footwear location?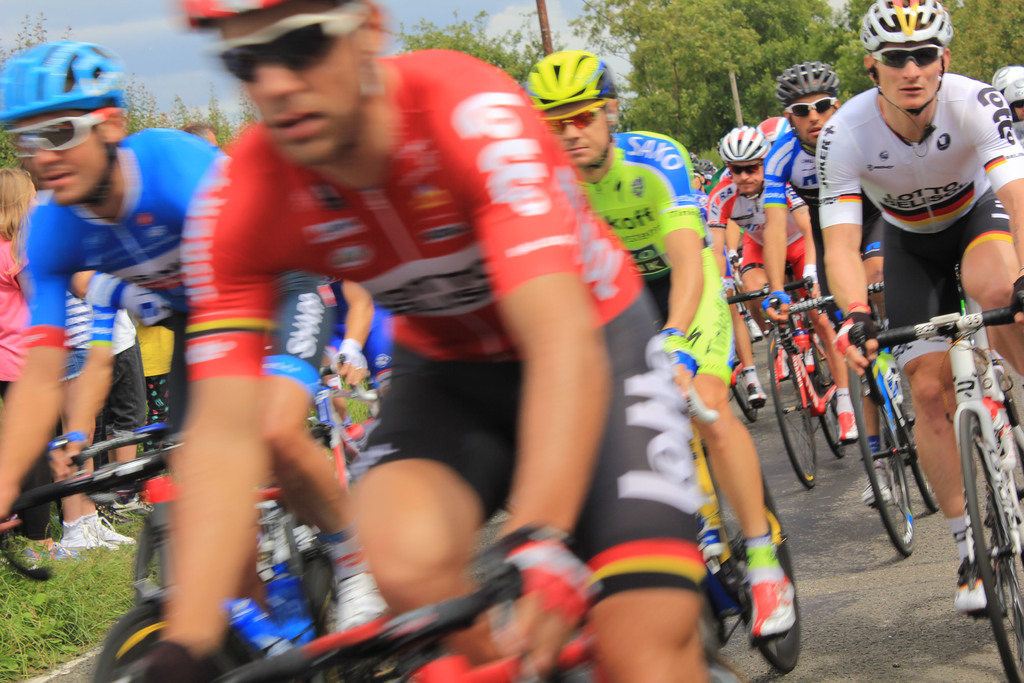
799/346/817/374
